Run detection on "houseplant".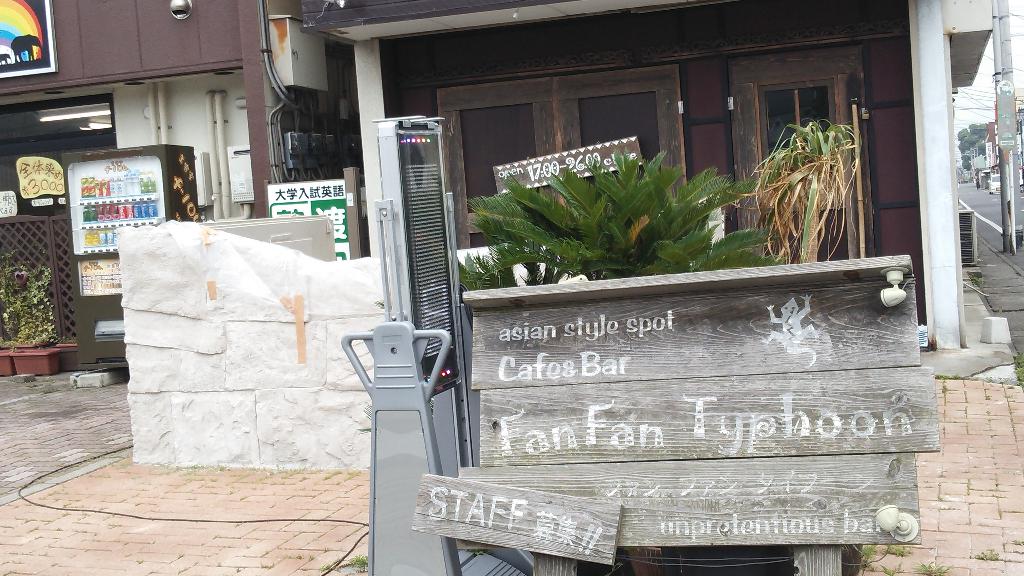
Result: left=8, top=260, right=63, bottom=381.
